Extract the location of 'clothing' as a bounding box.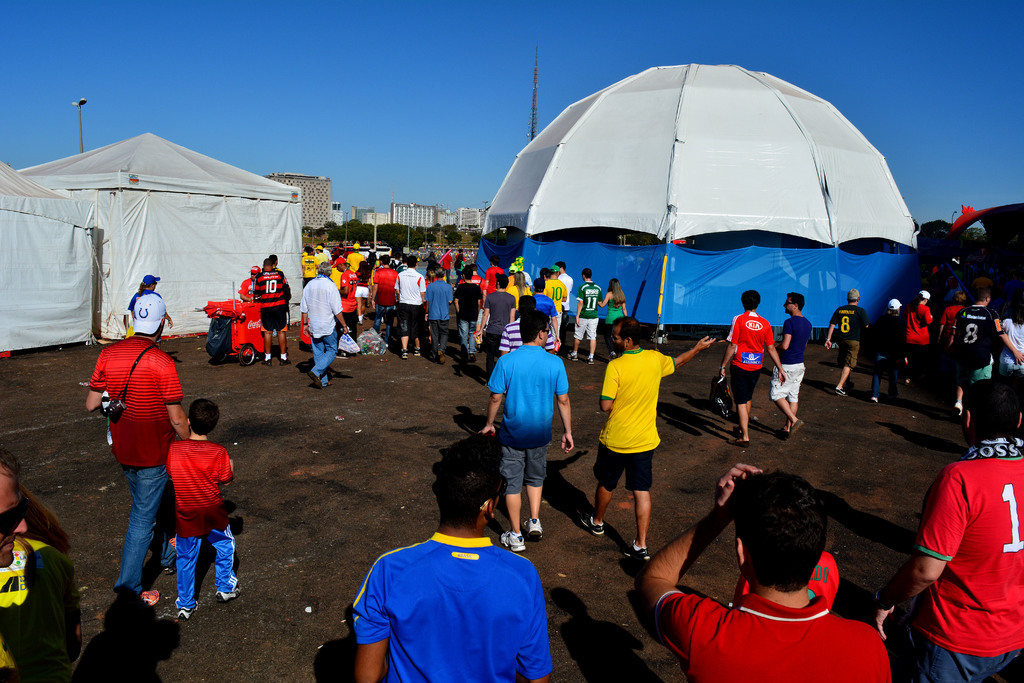
box=[648, 583, 898, 682].
